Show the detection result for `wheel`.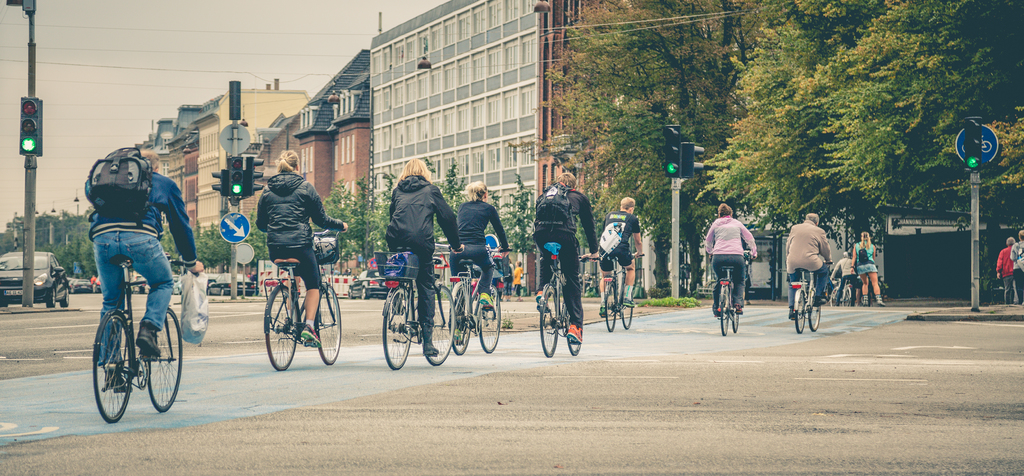
bbox=[422, 284, 456, 364].
